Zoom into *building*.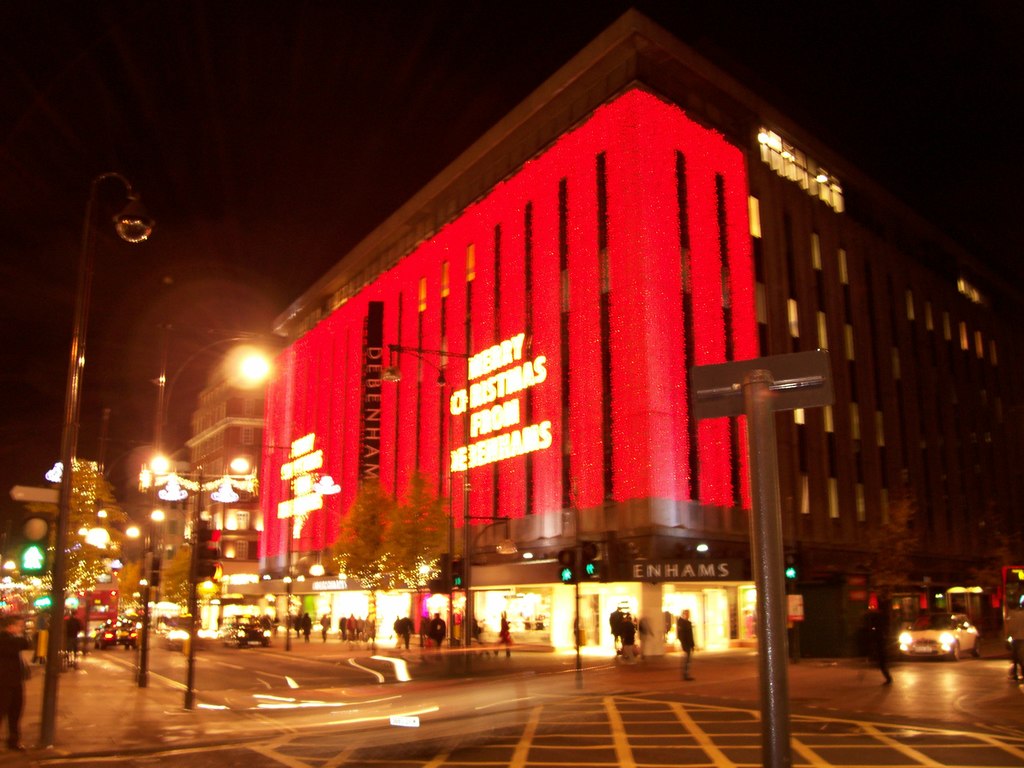
Zoom target: {"left": 257, "top": 6, "right": 1021, "bottom": 658}.
